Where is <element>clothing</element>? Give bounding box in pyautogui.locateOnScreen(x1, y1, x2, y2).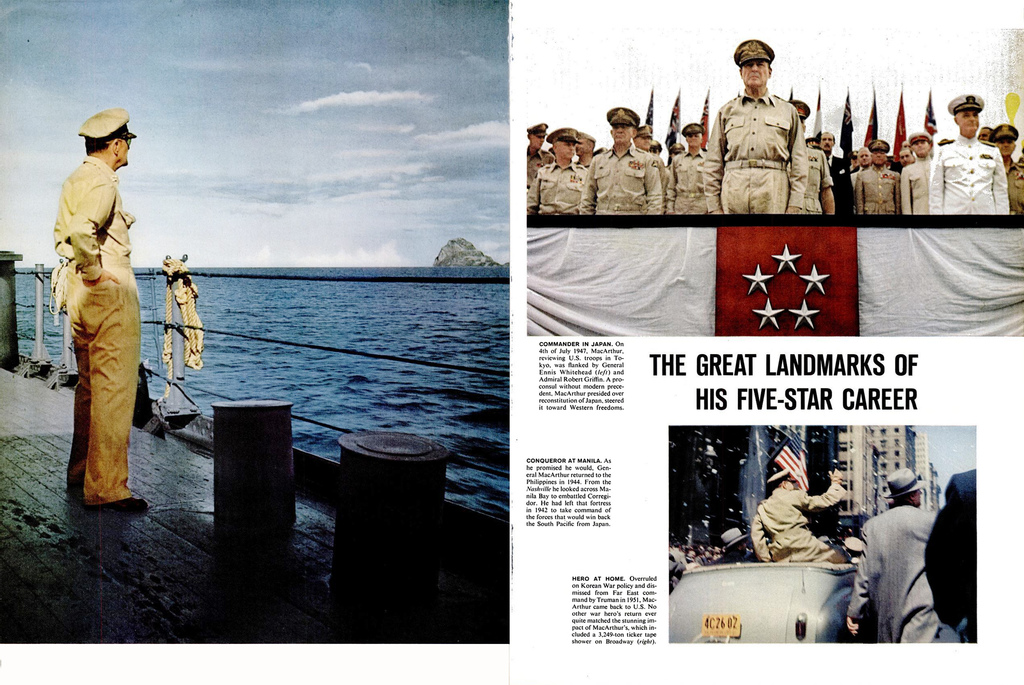
pyautogui.locateOnScreen(705, 54, 824, 205).
